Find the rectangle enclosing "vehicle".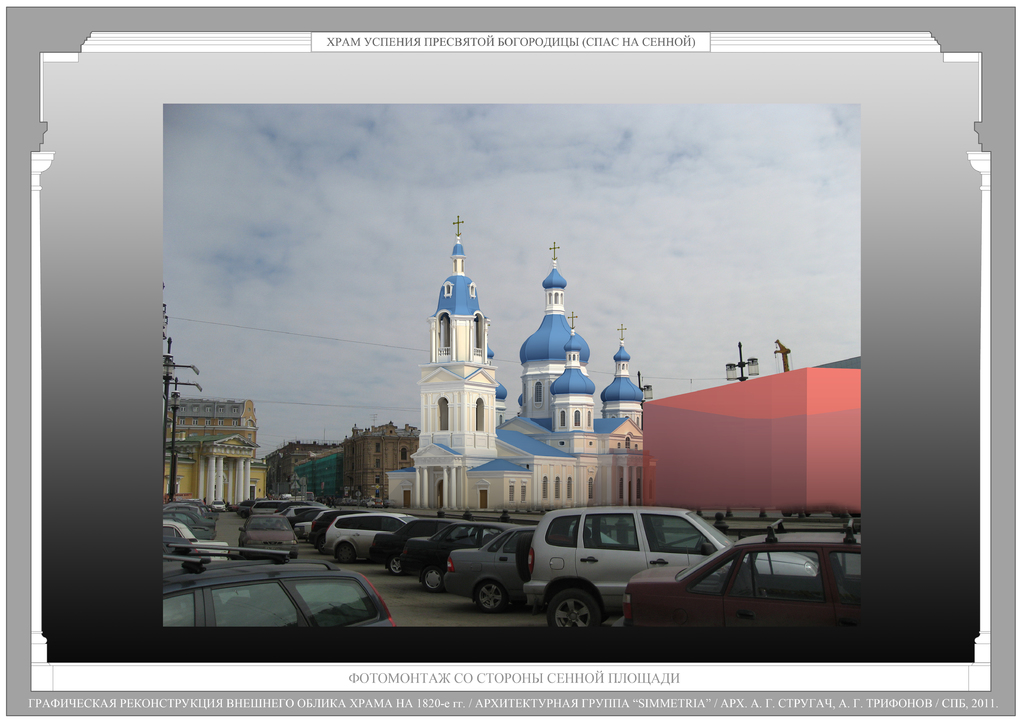
<box>627,540,865,630</box>.
